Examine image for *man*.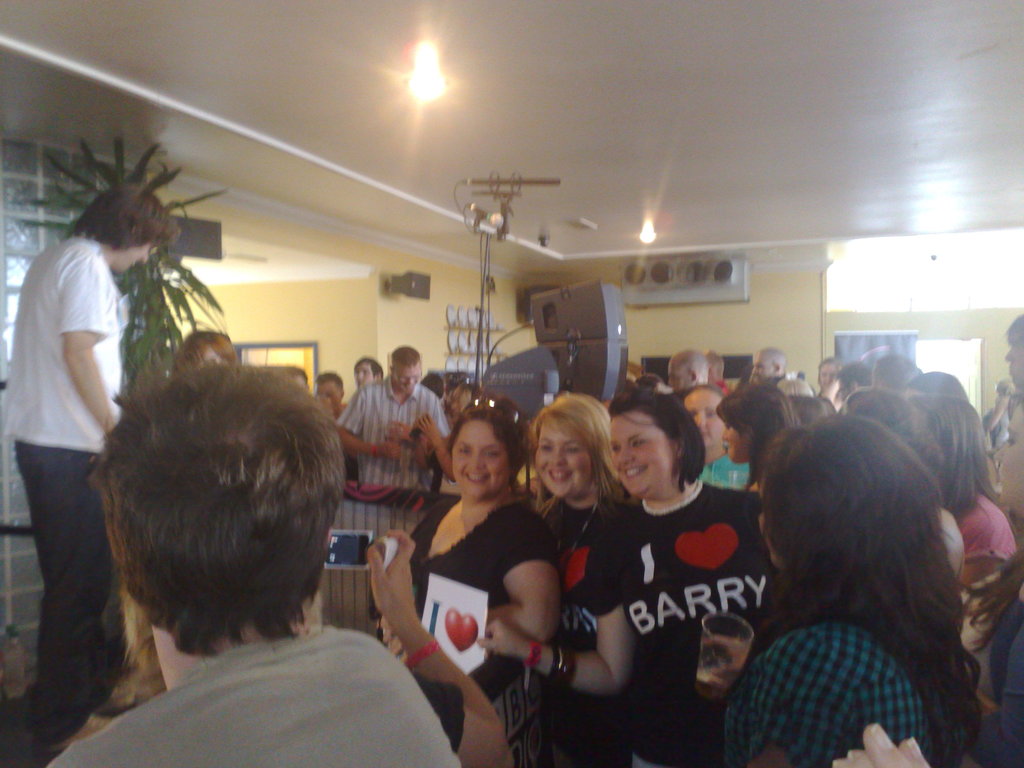
Examination result: <region>332, 347, 452, 543</region>.
